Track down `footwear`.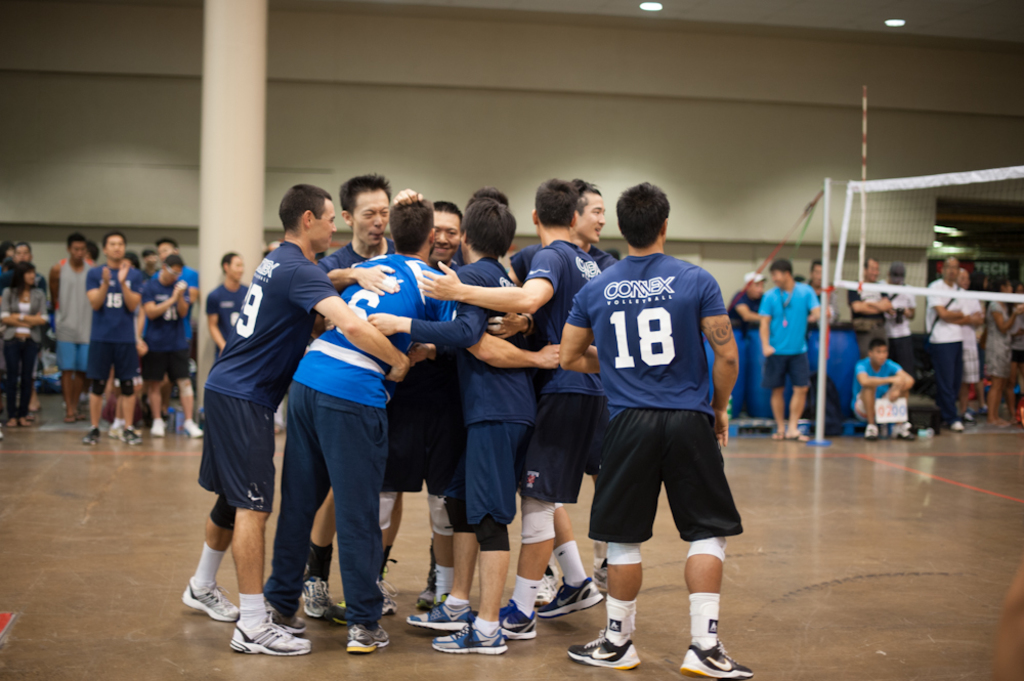
Tracked to (left=428, top=614, right=508, bottom=652).
